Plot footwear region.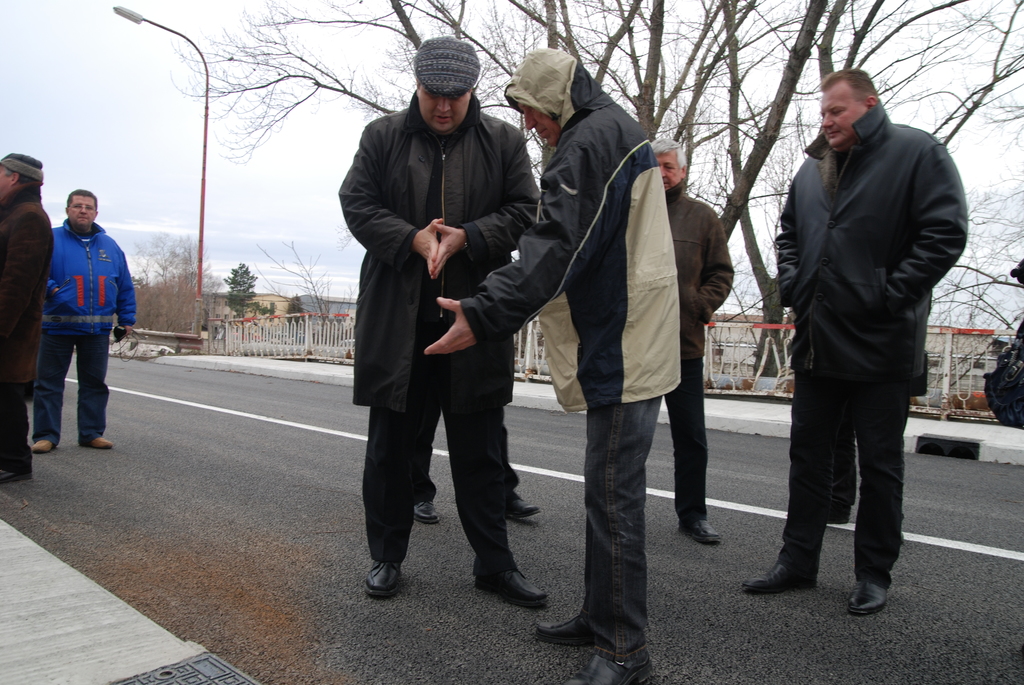
Plotted at (left=849, top=581, right=886, bottom=617).
